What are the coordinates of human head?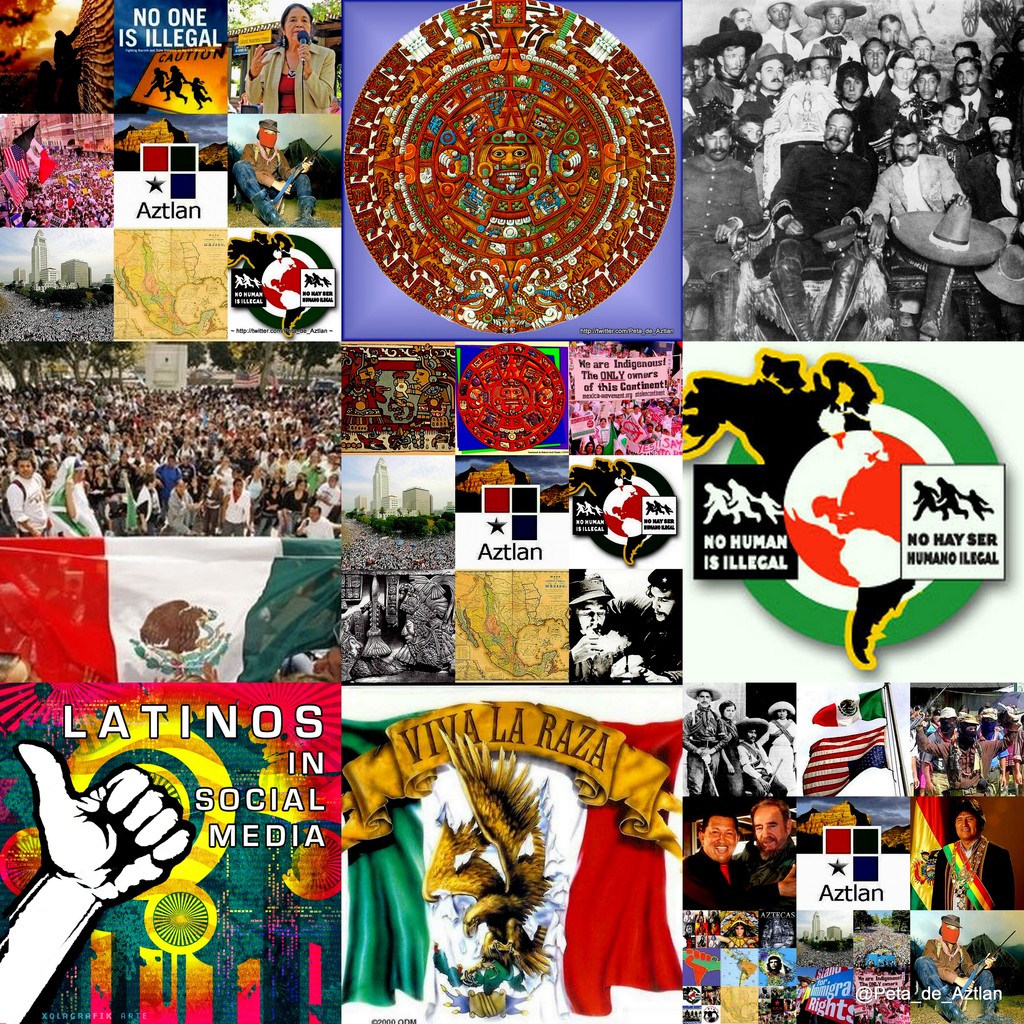
bbox=(738, 717, 774, 746).
